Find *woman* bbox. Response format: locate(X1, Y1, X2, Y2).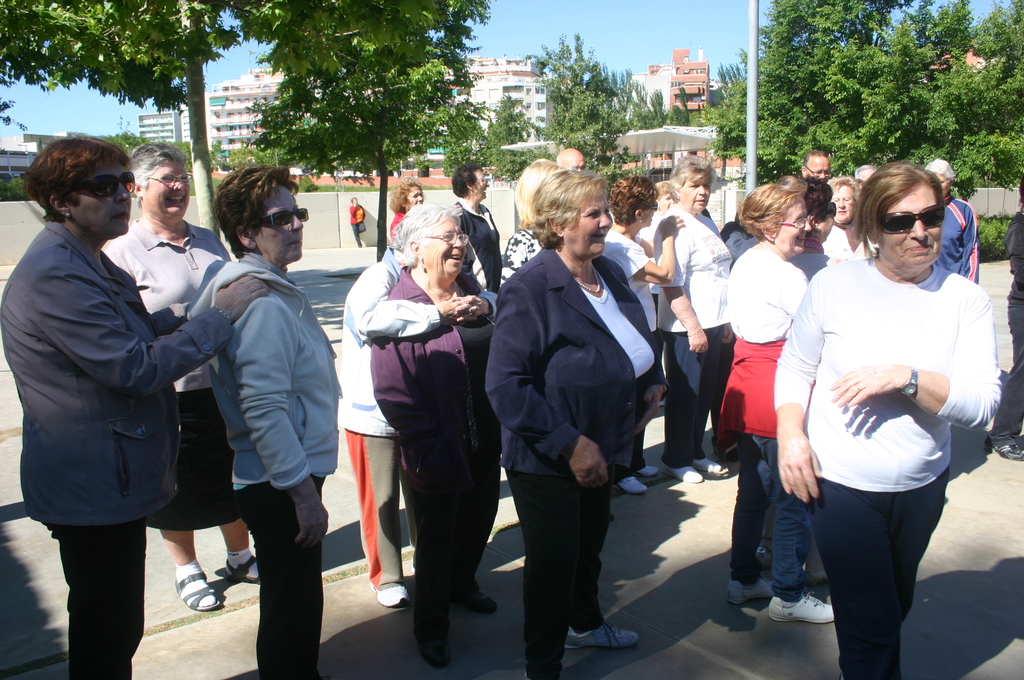
locate(349, 198, 368, 247).
